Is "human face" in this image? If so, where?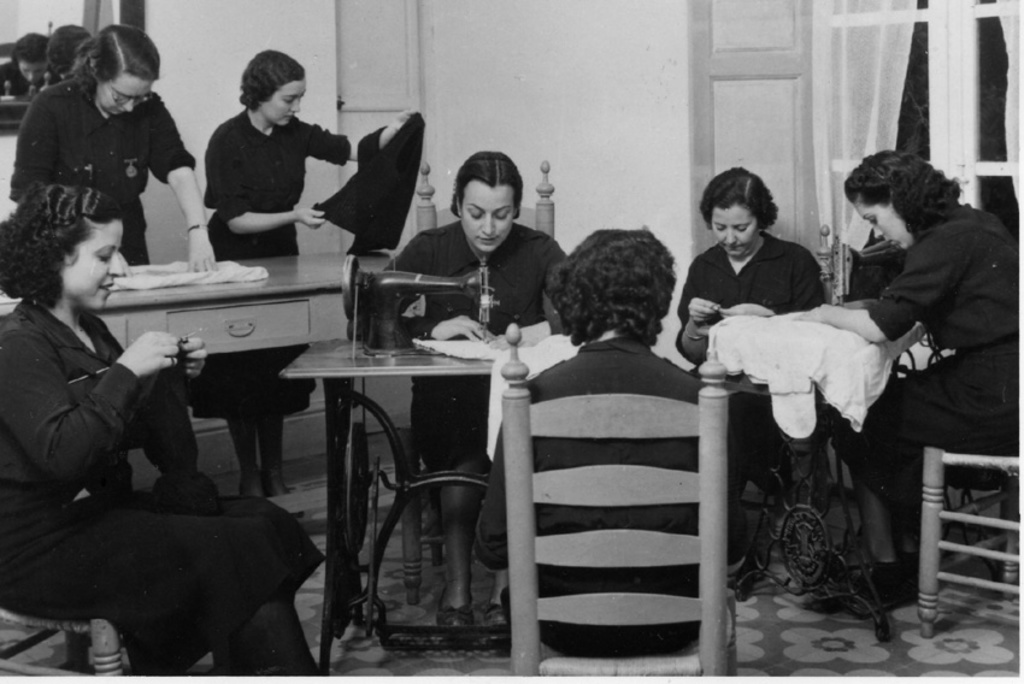
Yes, at 705/200/759/258.
